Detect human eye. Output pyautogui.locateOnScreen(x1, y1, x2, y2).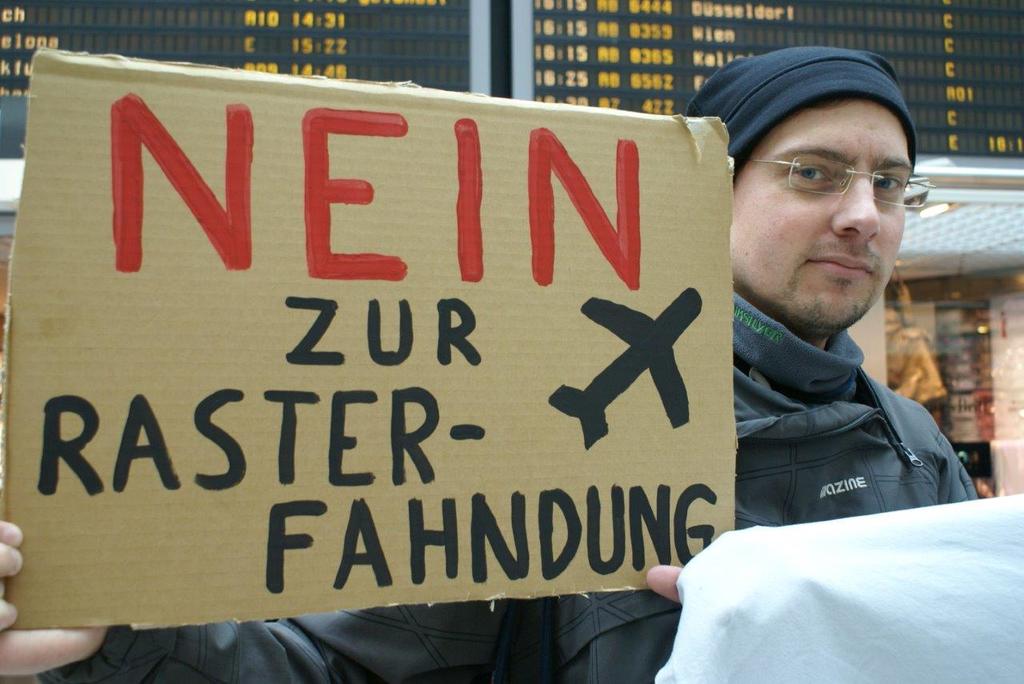
pyautogui.locateOnScreen(786, 161, 834, 185).
